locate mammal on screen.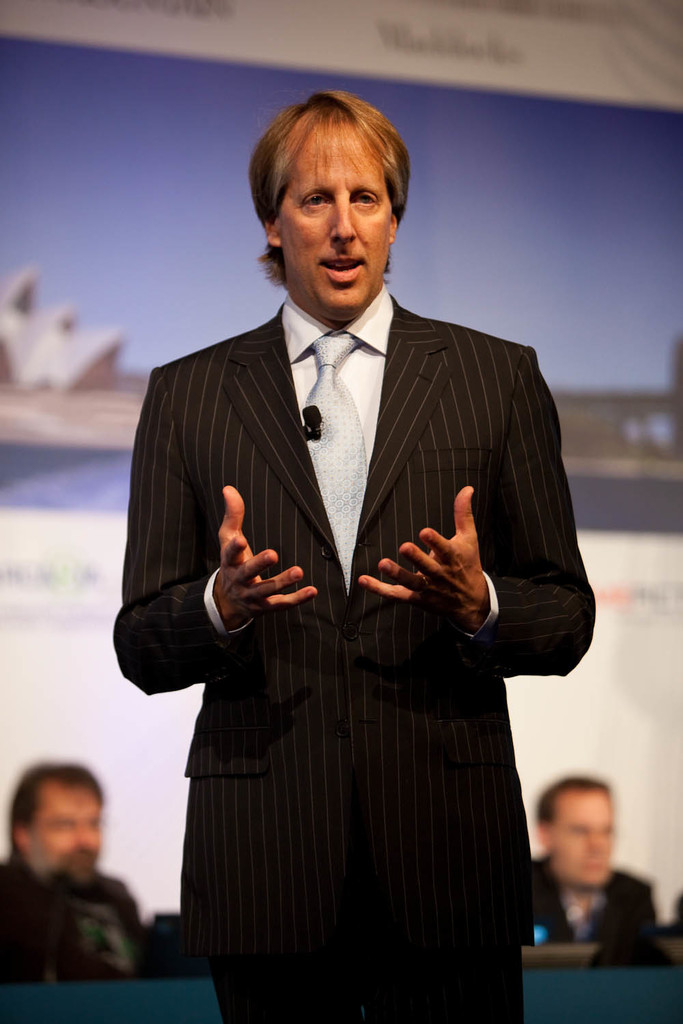
On screen at x1=132 y1=104 x2=581 y2=964.
